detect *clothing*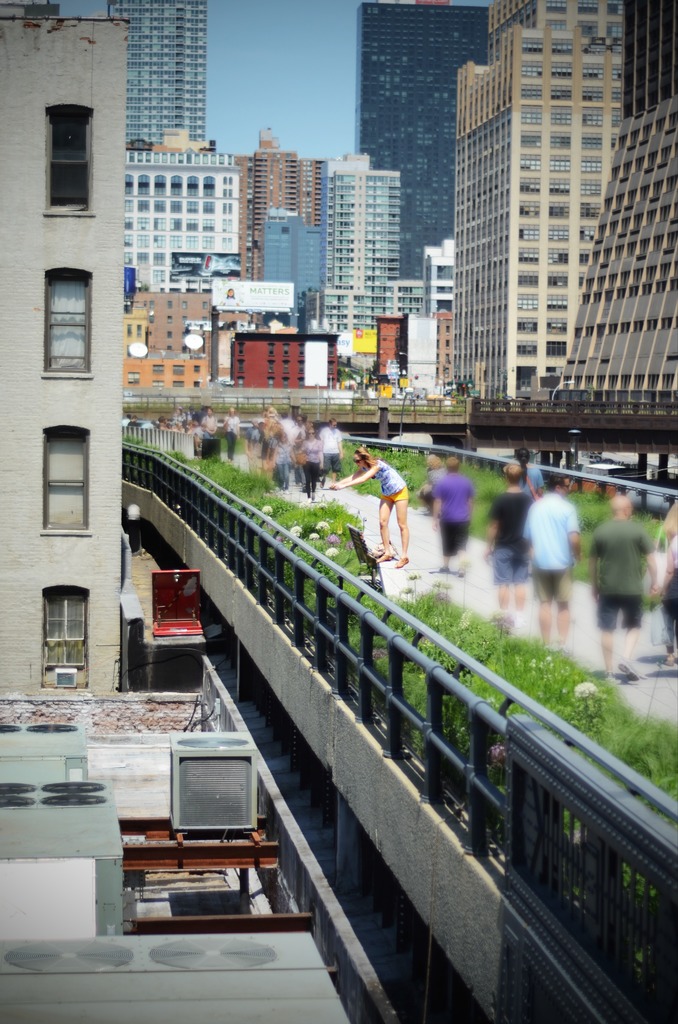
199, 412, 218, 436
